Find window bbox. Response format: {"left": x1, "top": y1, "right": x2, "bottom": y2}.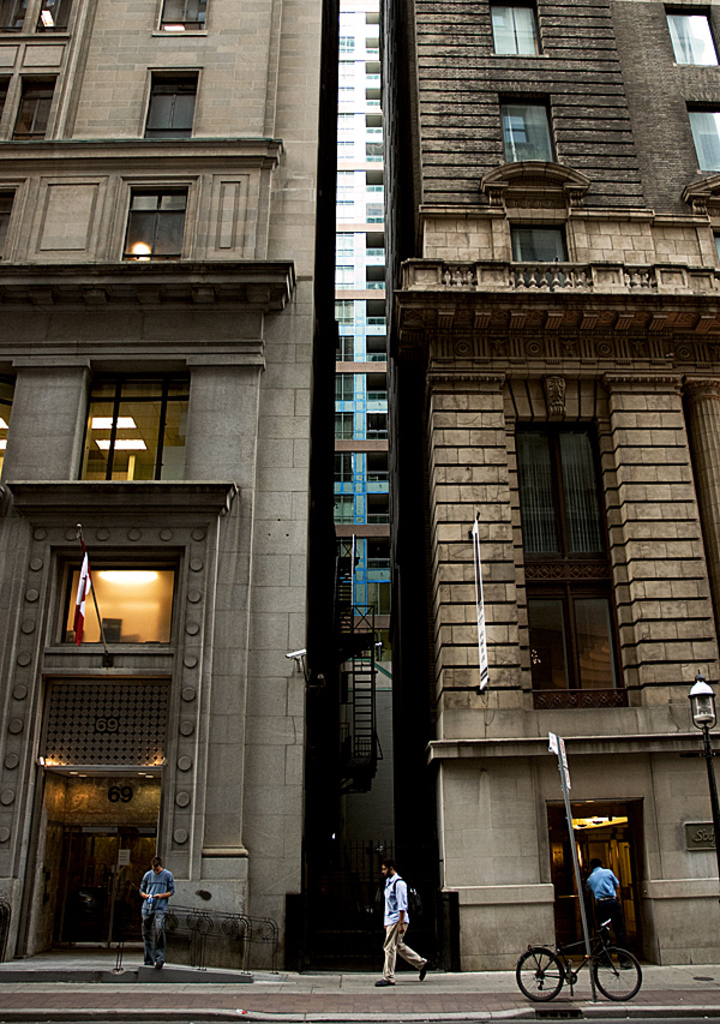
{"left": 524, "top": 372, "right": 631, "bottom": 731}.
